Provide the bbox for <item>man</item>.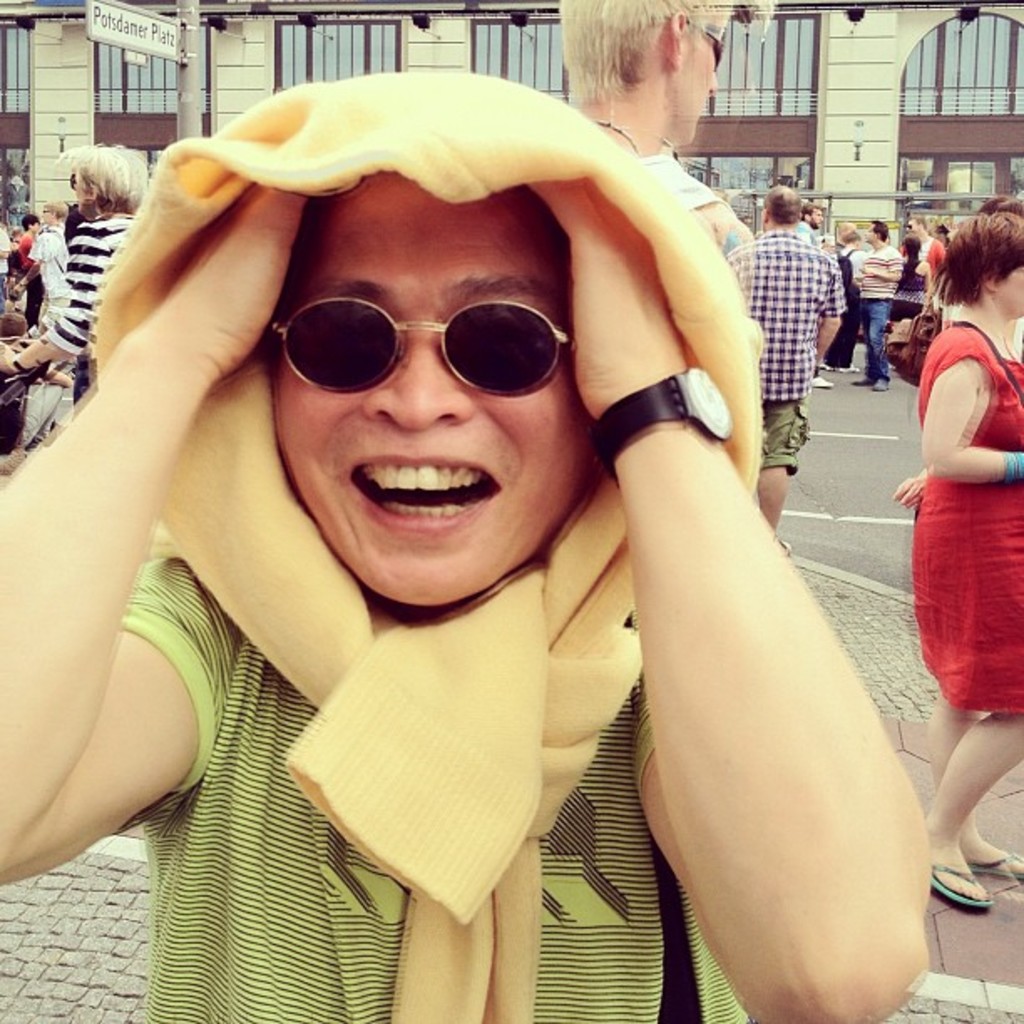
[718, 184, 840, 557].
